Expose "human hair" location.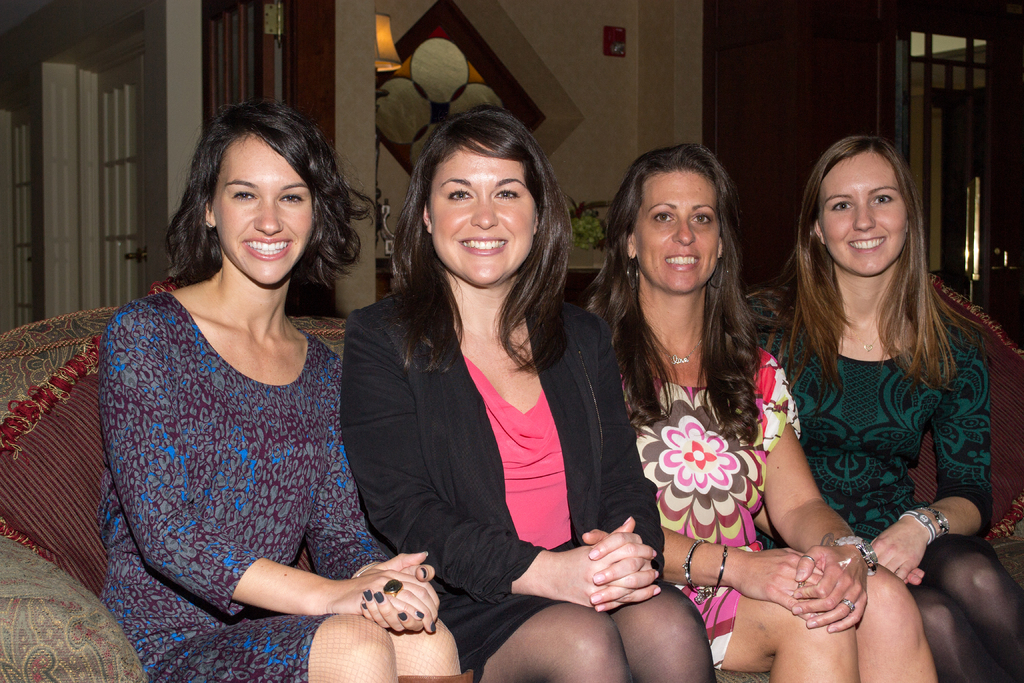
Exposed at bbox=(164, 94, 344, 270).
